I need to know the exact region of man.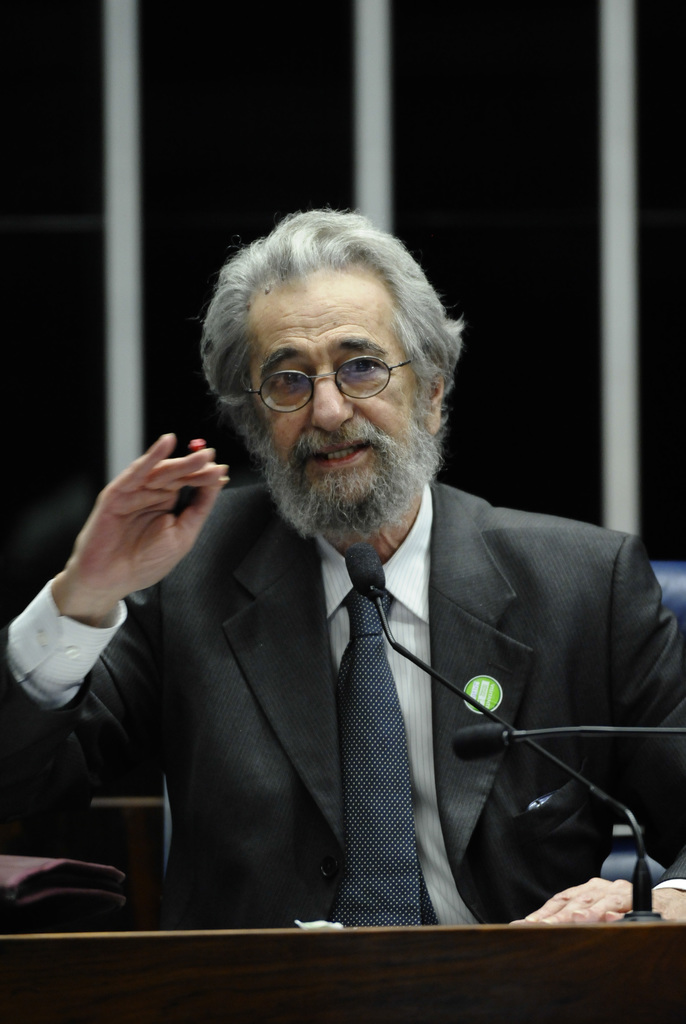
Region: (0,200,685,930).
